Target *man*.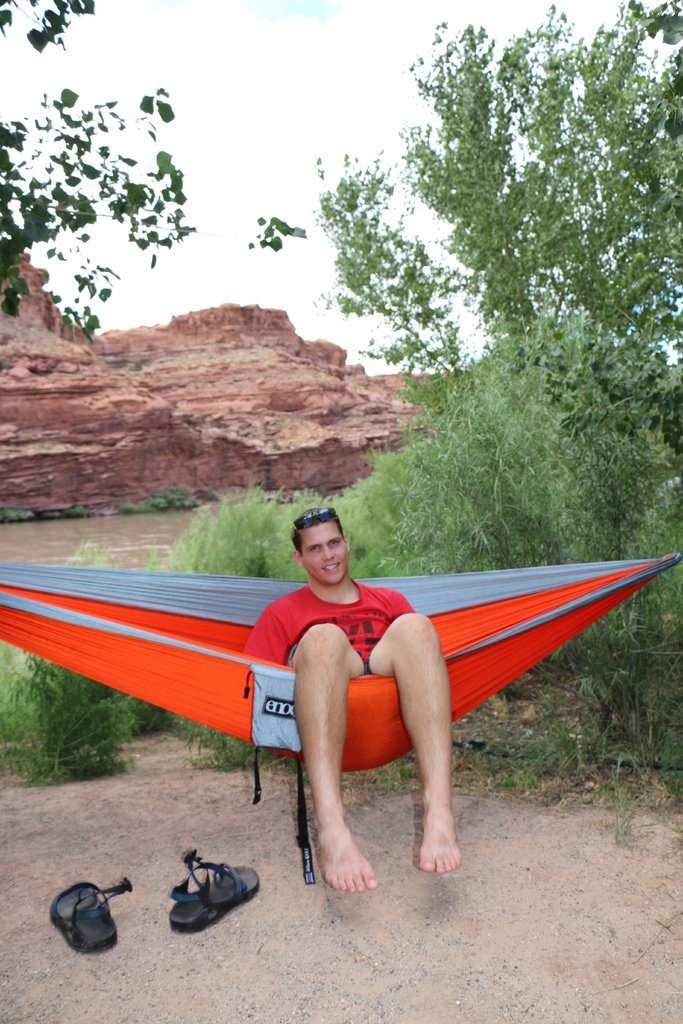
Target region: 246 509 463 893.
